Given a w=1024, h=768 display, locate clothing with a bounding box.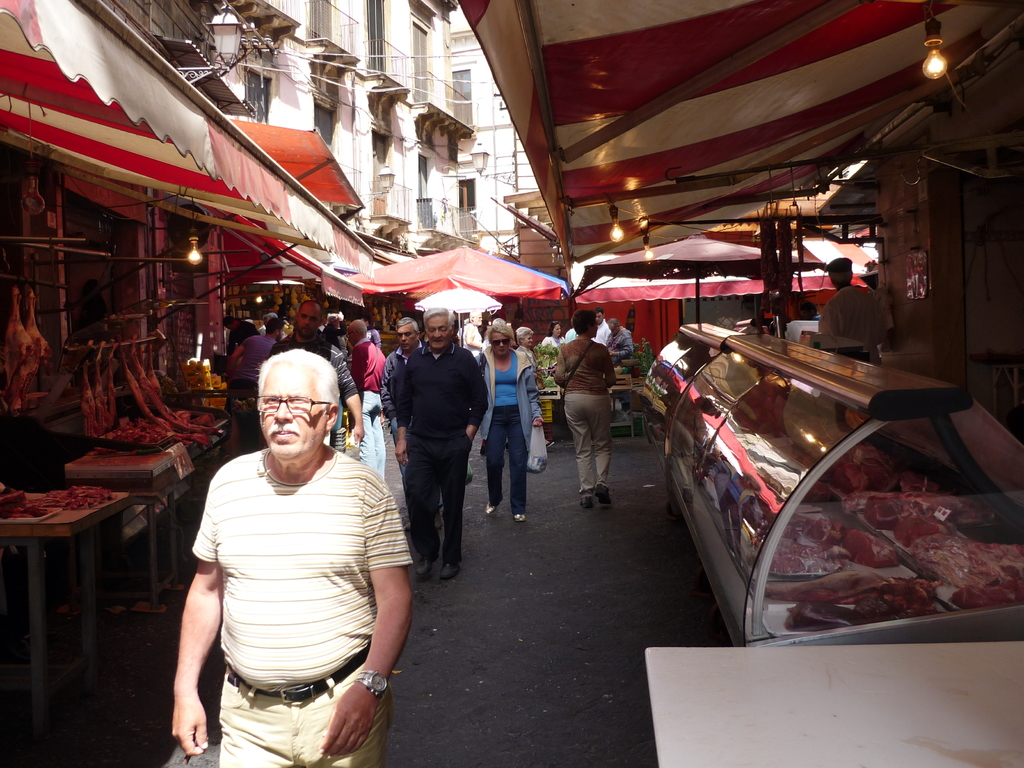
Located: region(346, 332, 392, 483).
